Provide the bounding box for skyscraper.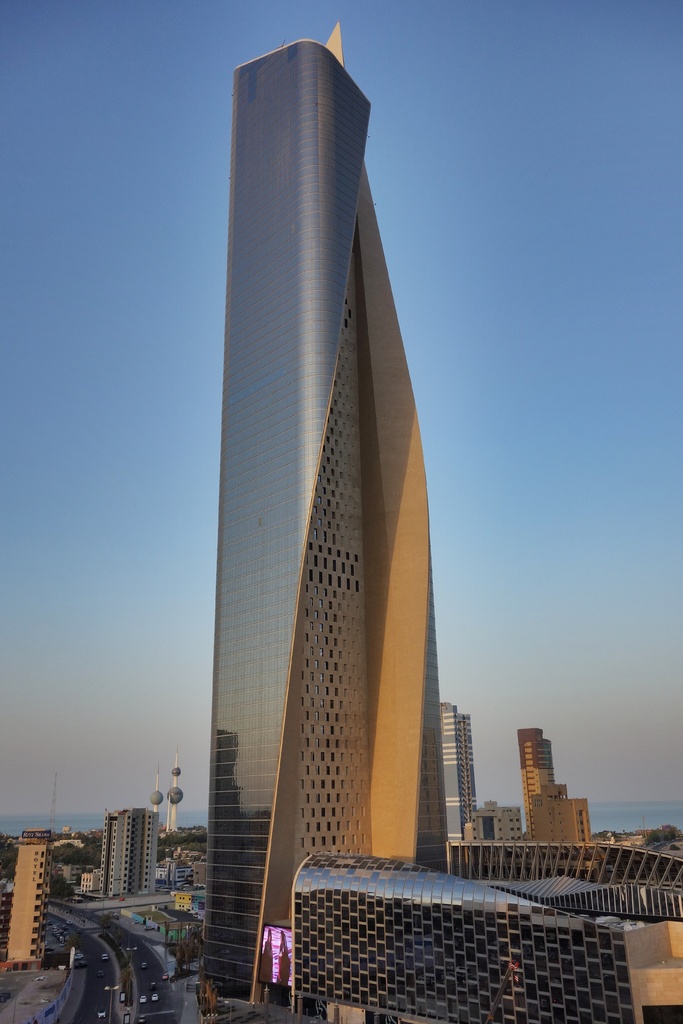
[422,694,503,841].
